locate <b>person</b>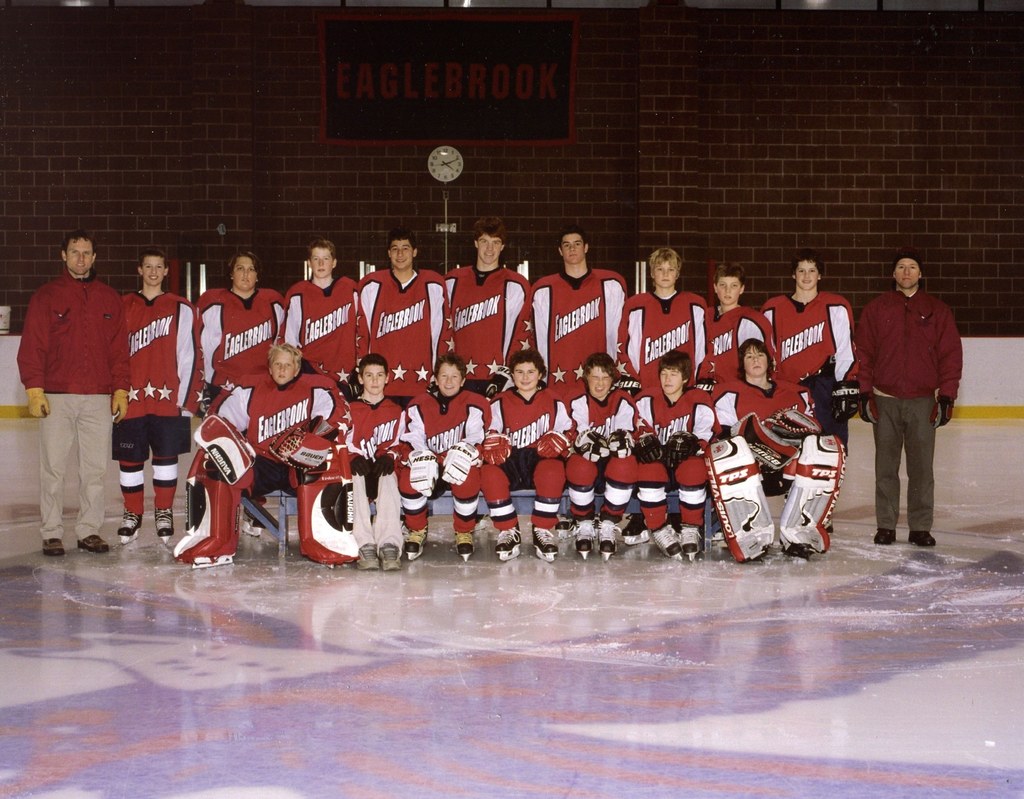
[745, 262, 874, 423]
